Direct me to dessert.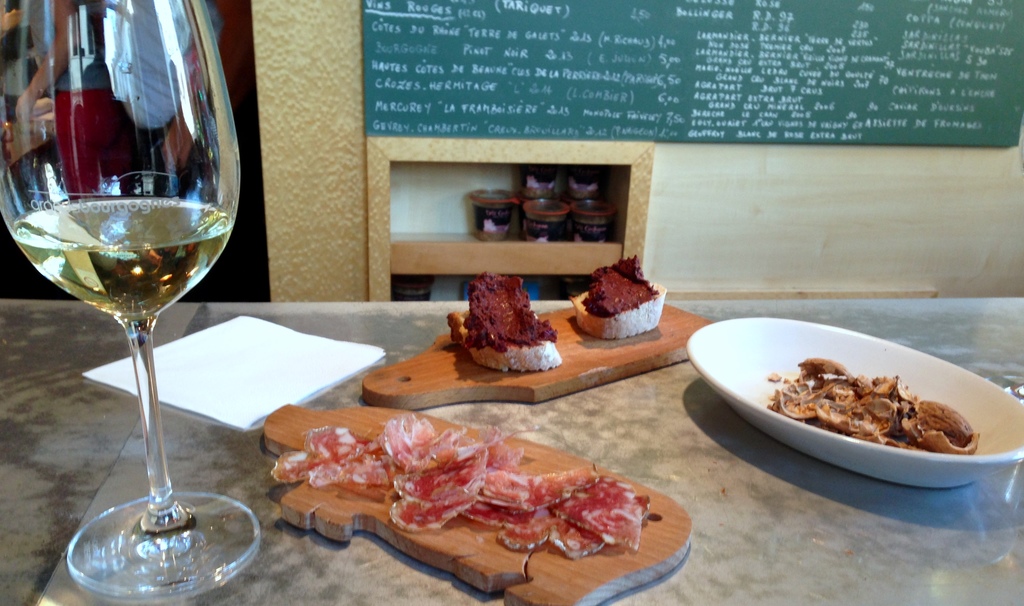
Direction: 274,412,651,562.
